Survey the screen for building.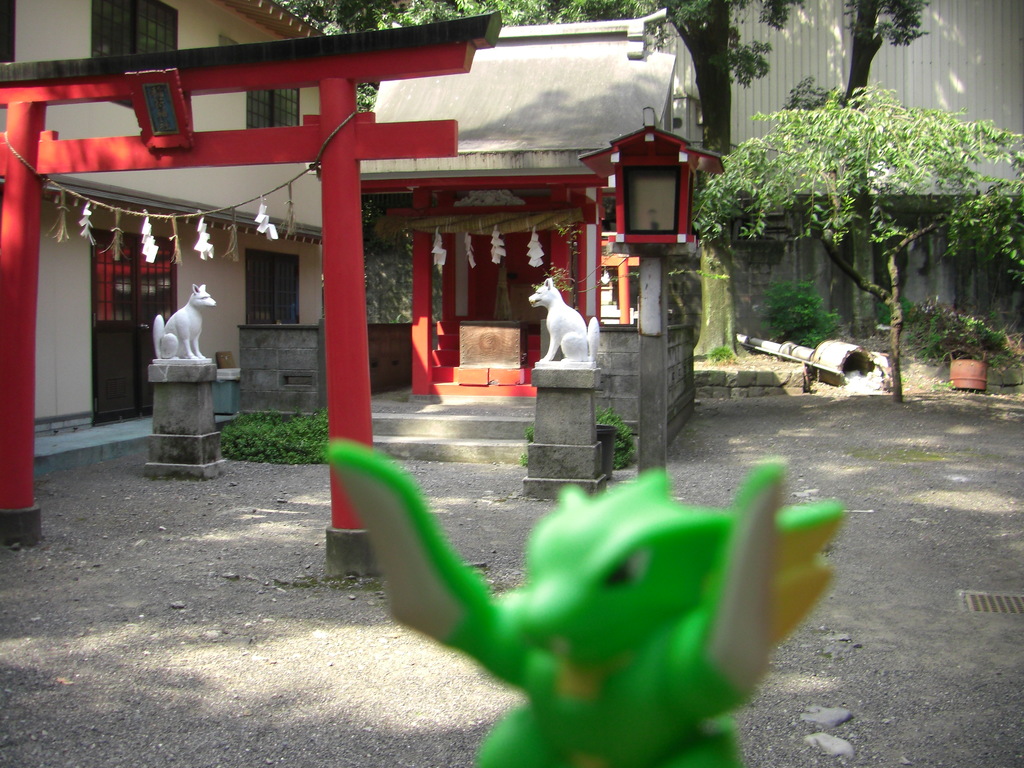
Survey found: BBox(0, 0, 330, 435).
